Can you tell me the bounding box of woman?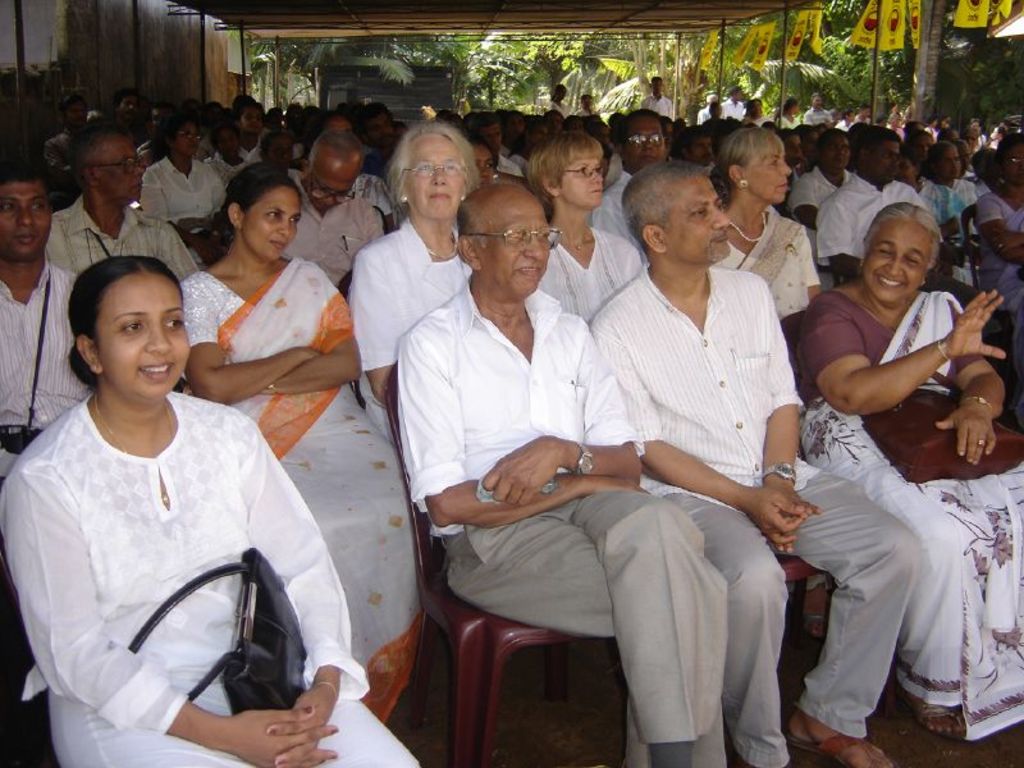
[525,127,648,334].
